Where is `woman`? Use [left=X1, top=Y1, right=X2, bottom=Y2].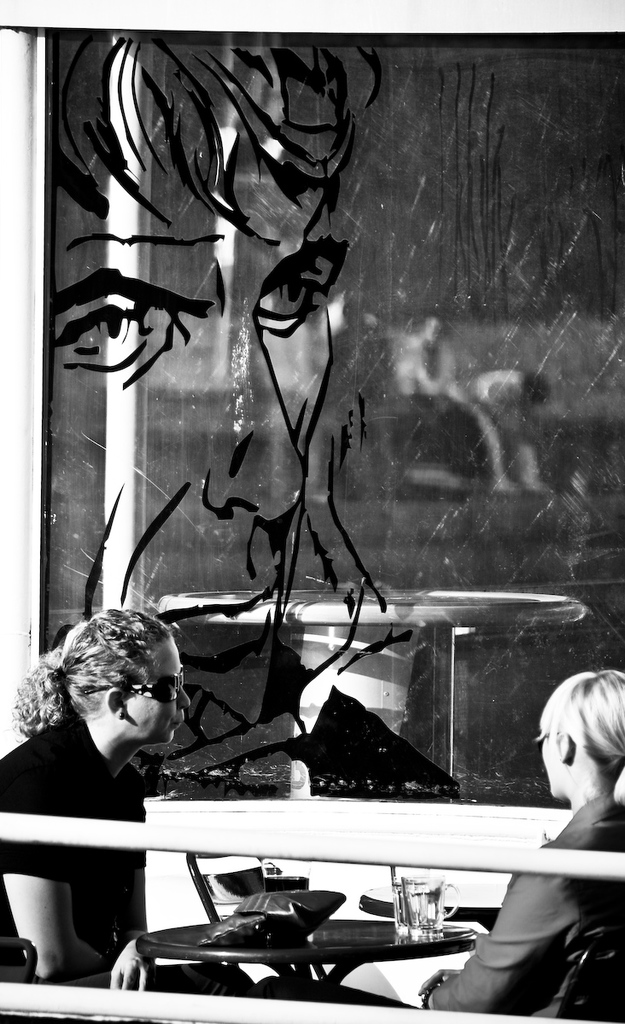
[left=396, top=666, right=624, bottom=1023].
